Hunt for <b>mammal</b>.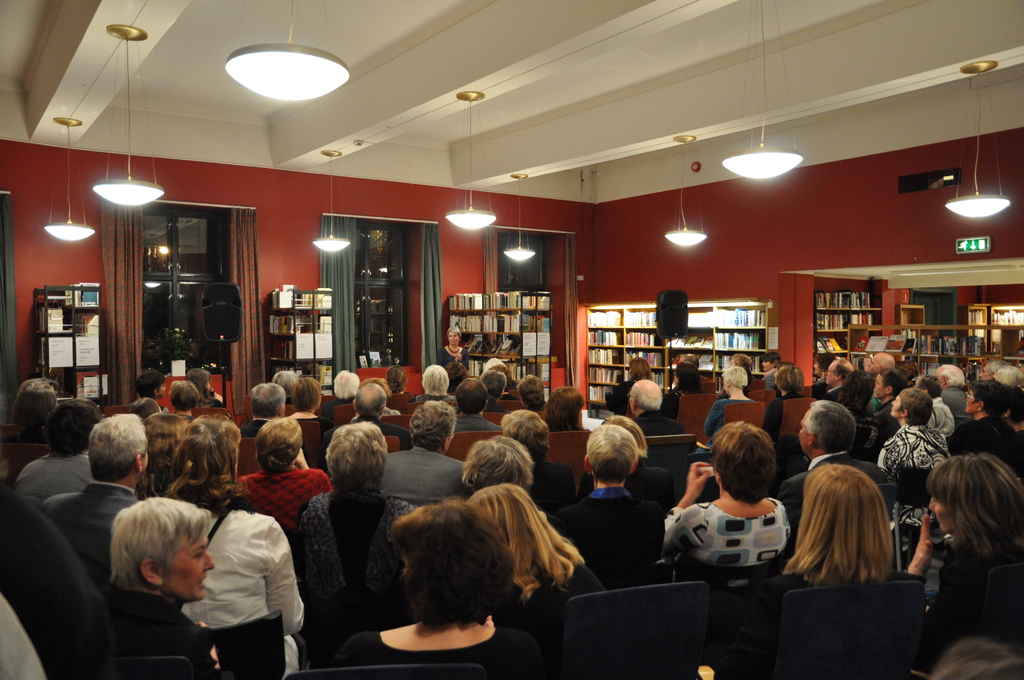
Hunted down at [left=450, top=375, right=499, bottom=433].
